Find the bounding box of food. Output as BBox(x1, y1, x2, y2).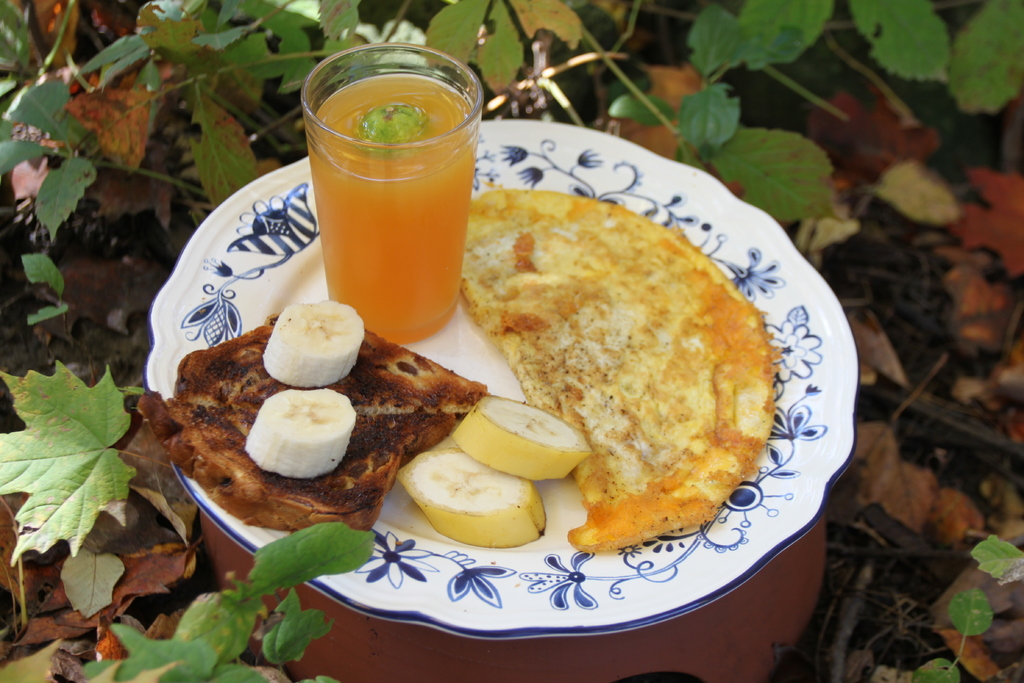
BBox(355, 106, 428, 159).
